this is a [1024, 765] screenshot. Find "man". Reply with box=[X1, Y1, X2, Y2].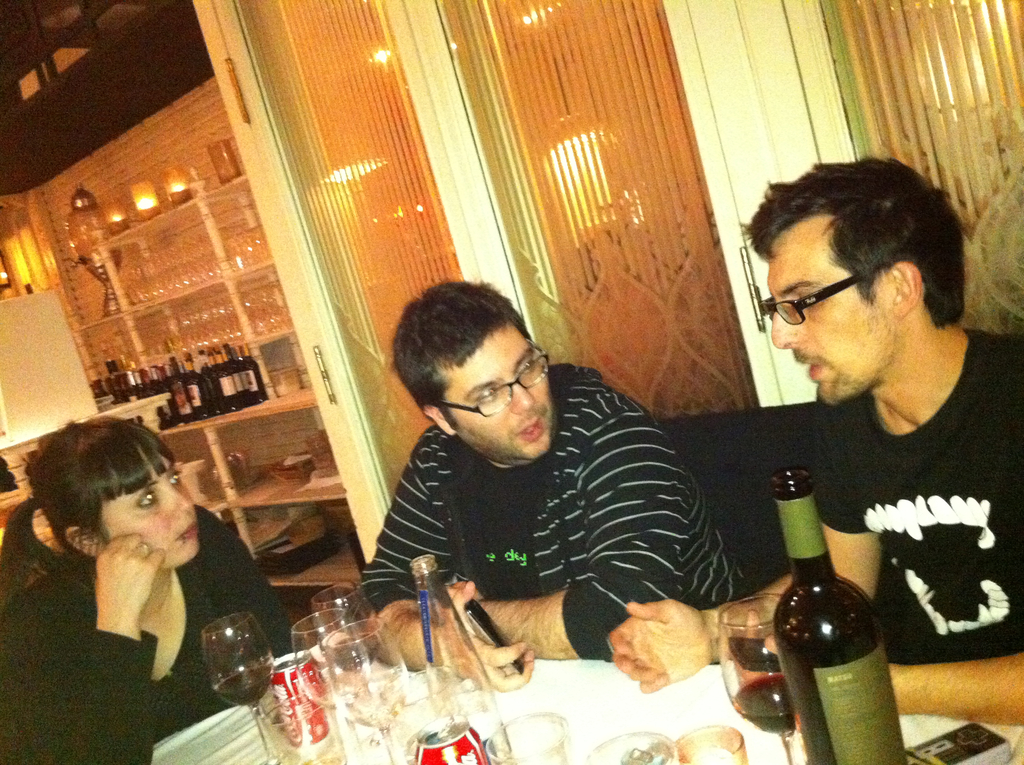
box=[330, 302, 728, 689].
